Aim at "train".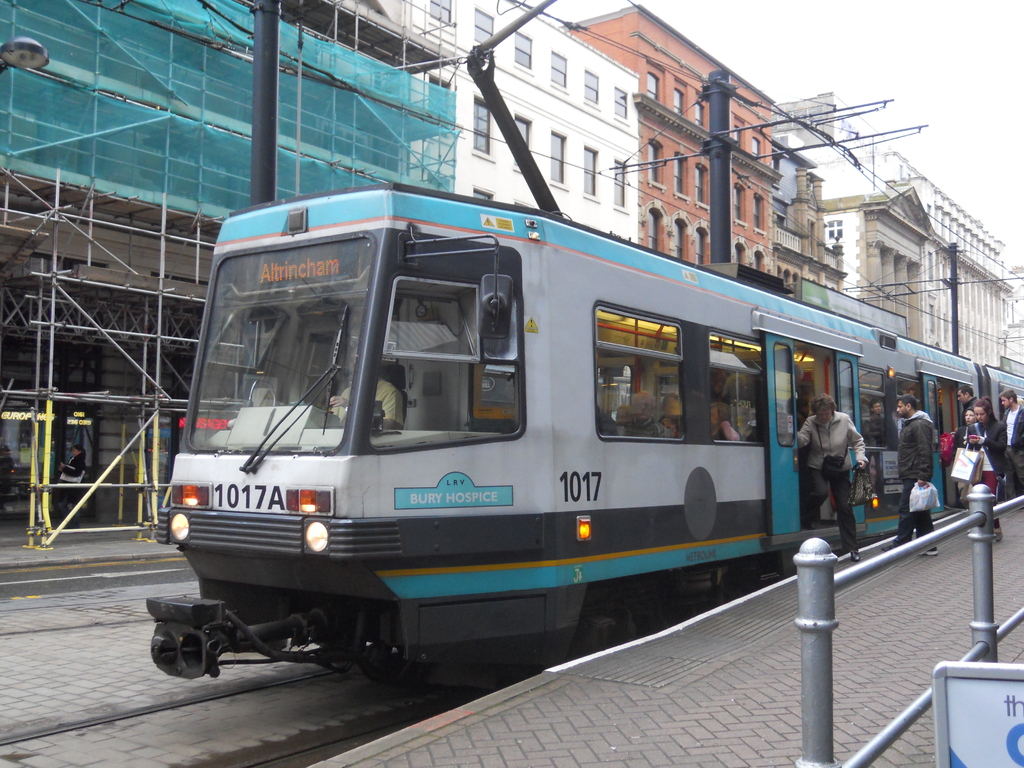
Aimed at (142,0,1023,689).
